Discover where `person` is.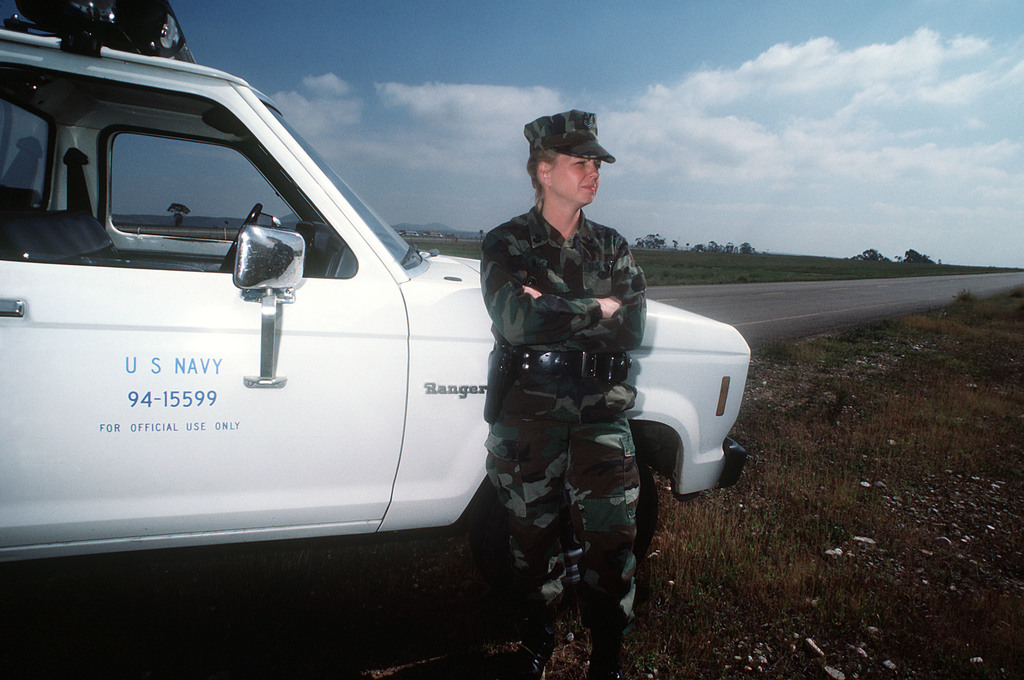
Discovered at crop(479, 109, 649, 679).
